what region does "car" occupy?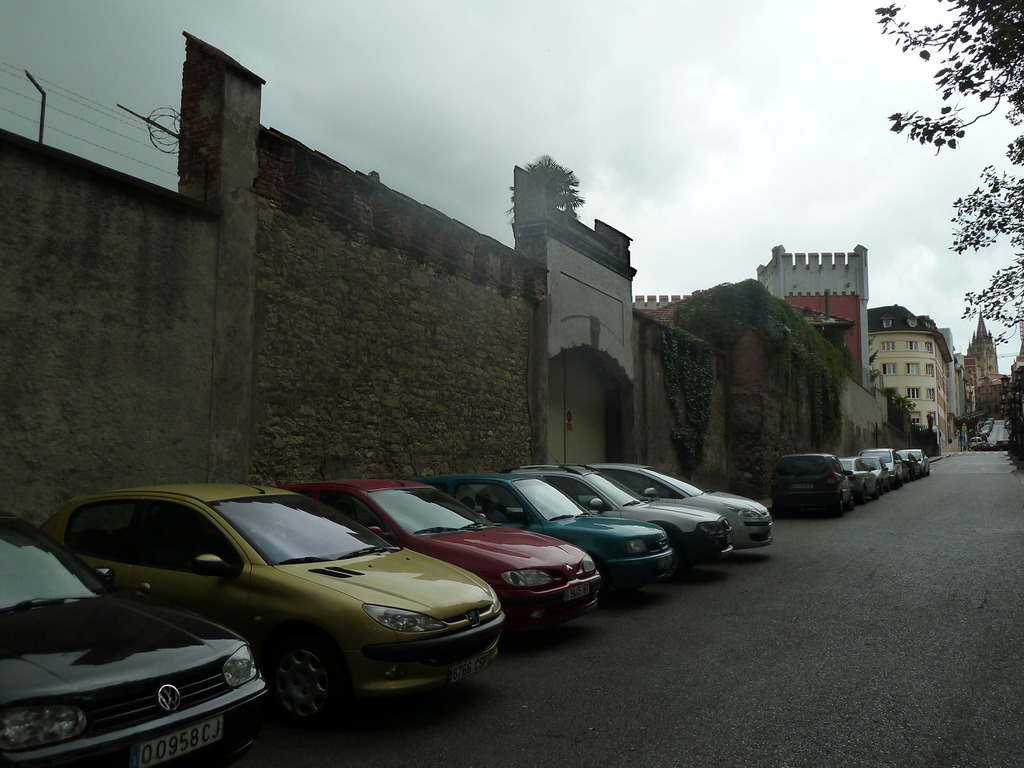
0:511:269:767.
